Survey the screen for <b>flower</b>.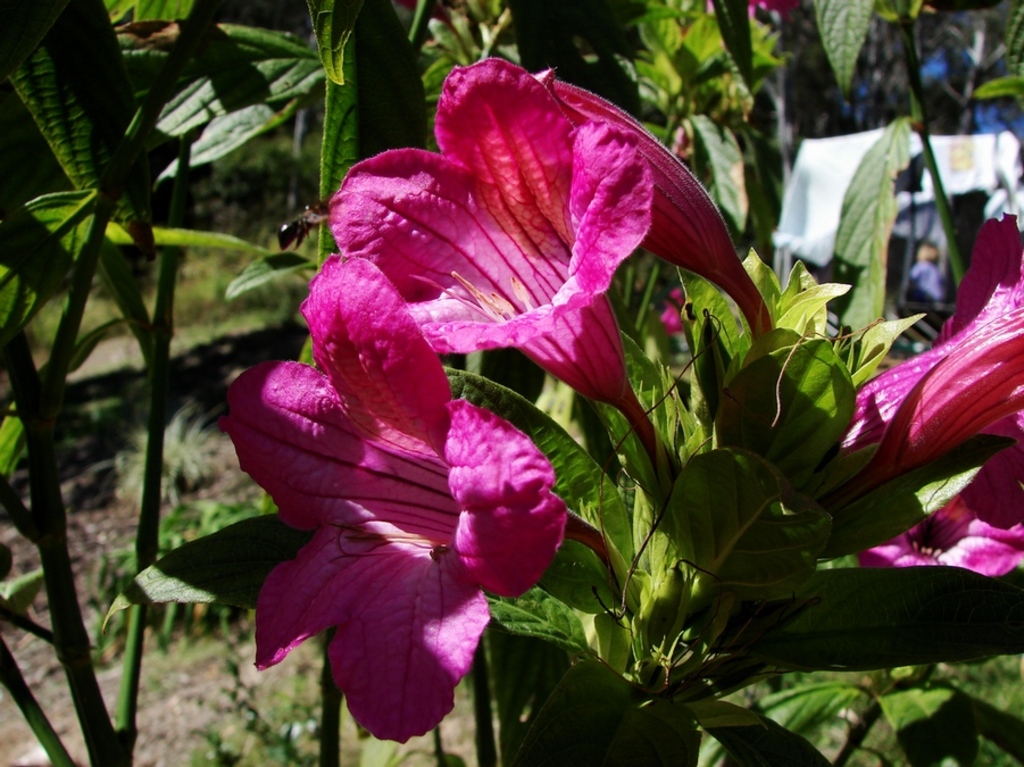
Survey found: [left=856, top=440, right=1023, bottom=576].
